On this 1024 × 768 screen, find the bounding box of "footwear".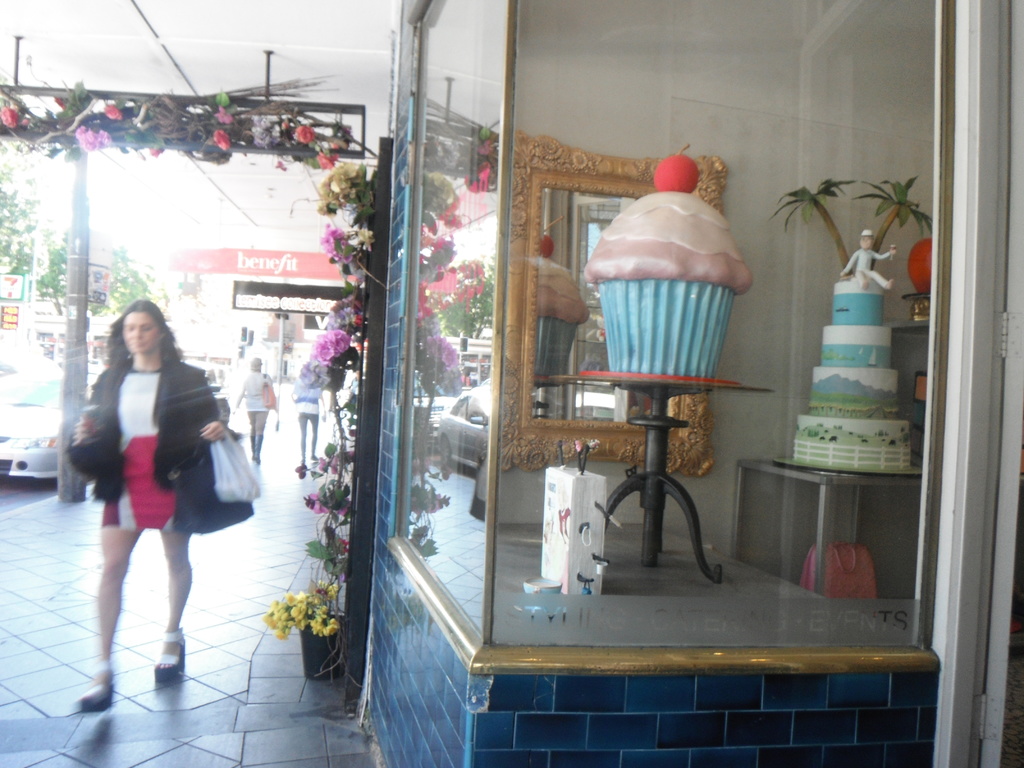
Bounding box: l=75, t=659, r=115, b=716.
